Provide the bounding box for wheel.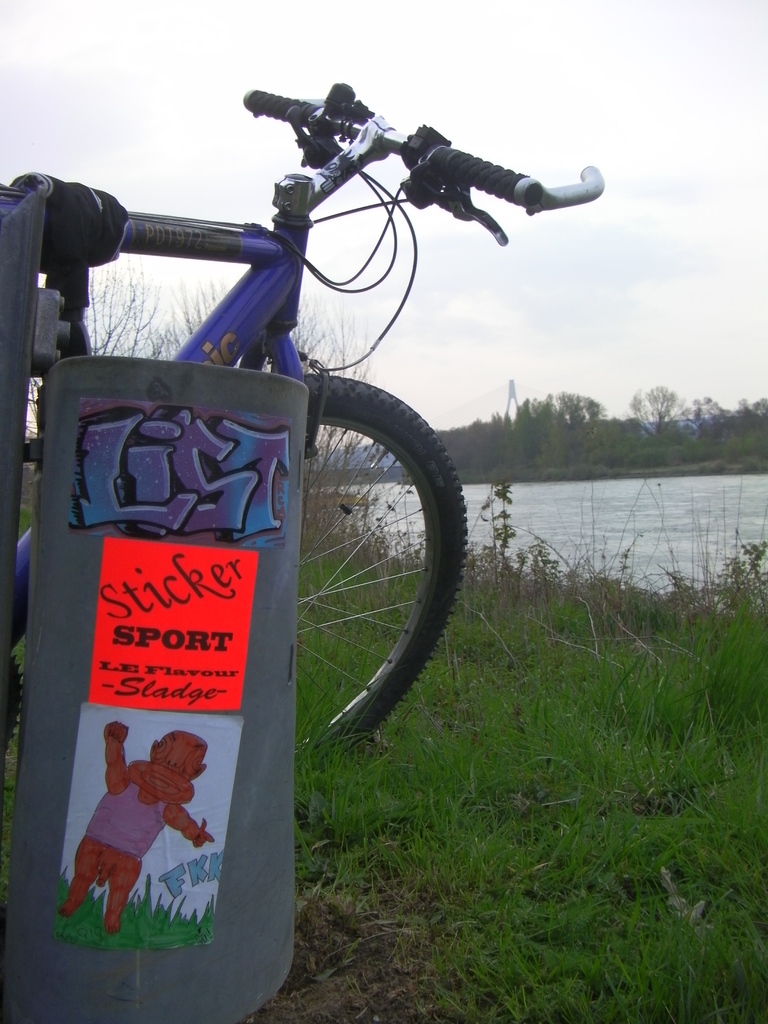
Rect(217, 330, 440, 800).
